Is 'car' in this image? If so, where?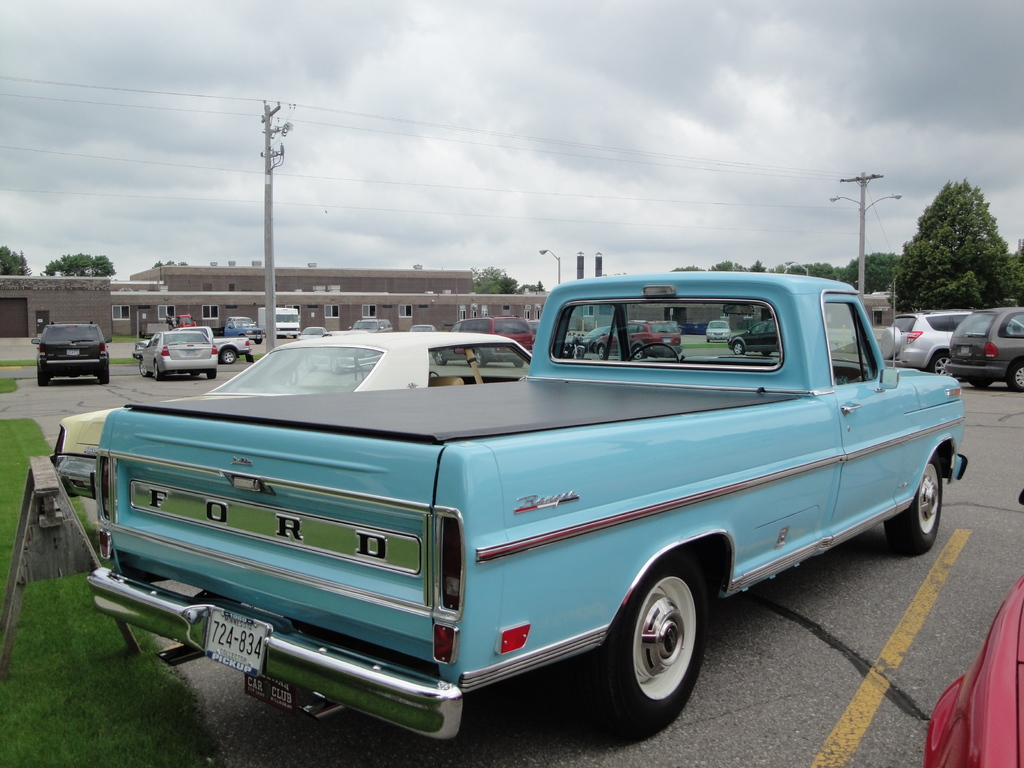
Yes, at l=705, t=322, r=734, b=344.
